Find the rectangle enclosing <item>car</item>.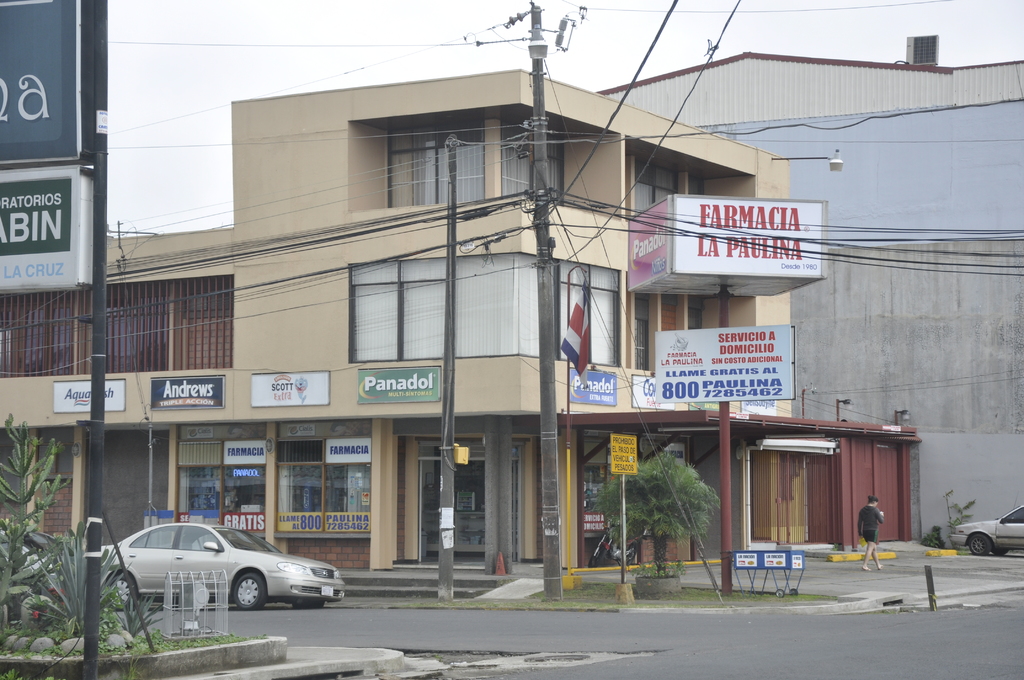
<region>94, 523, 348, 617</region>.
